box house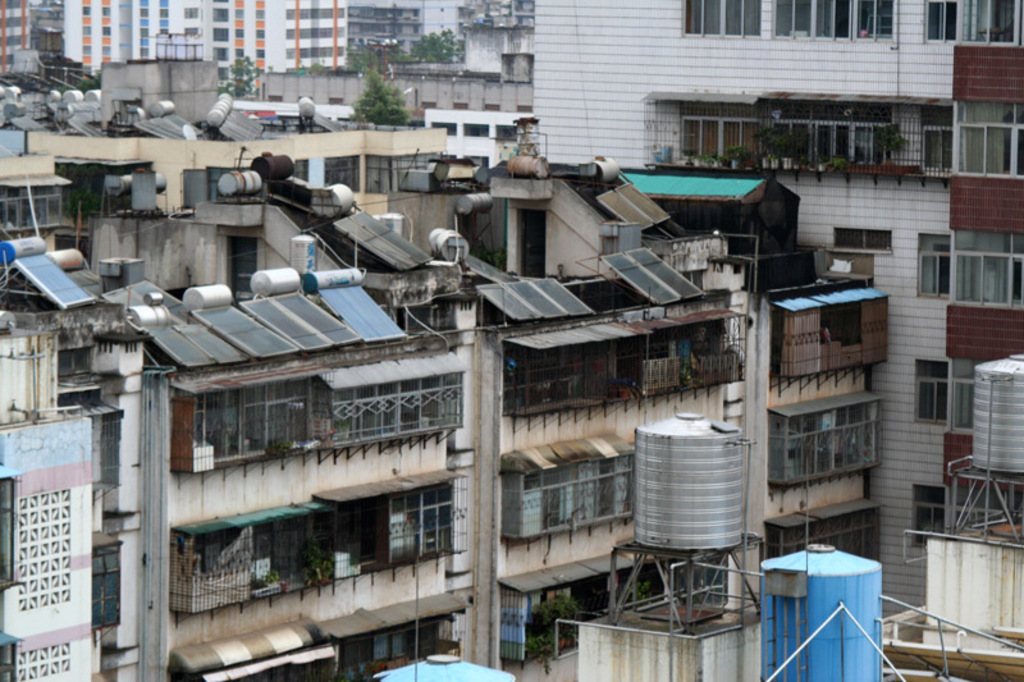
crop(0, 147, 74, 252)
